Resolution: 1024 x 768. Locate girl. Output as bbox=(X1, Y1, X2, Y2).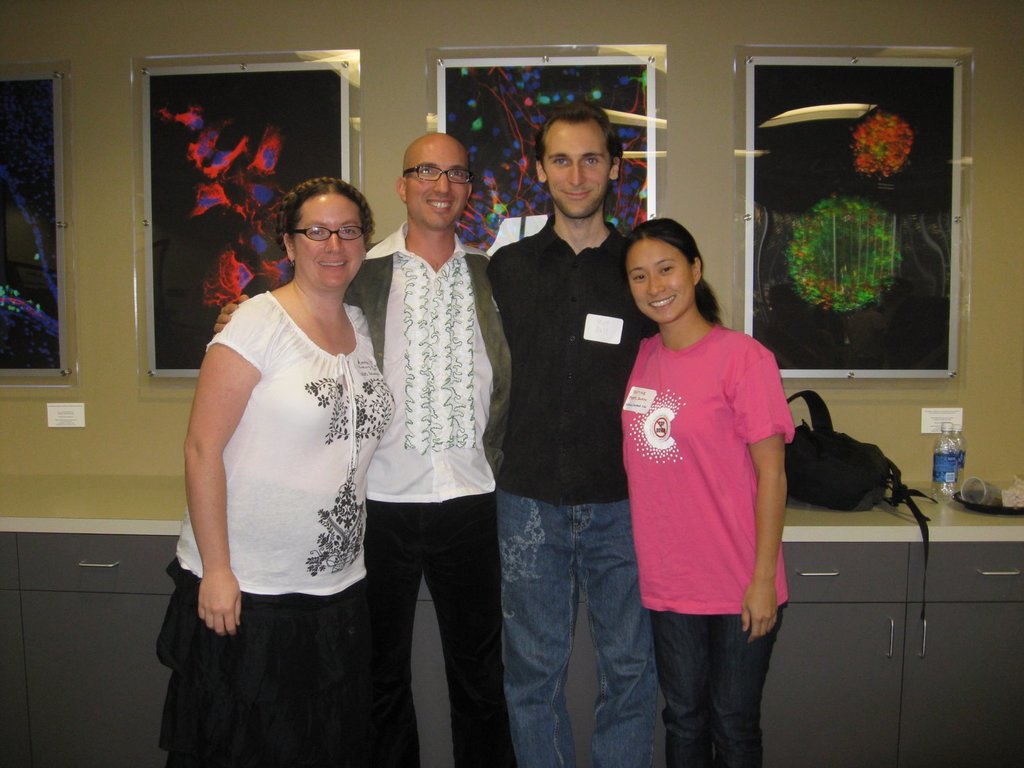
bbox=(620, 216, 793, 767).
